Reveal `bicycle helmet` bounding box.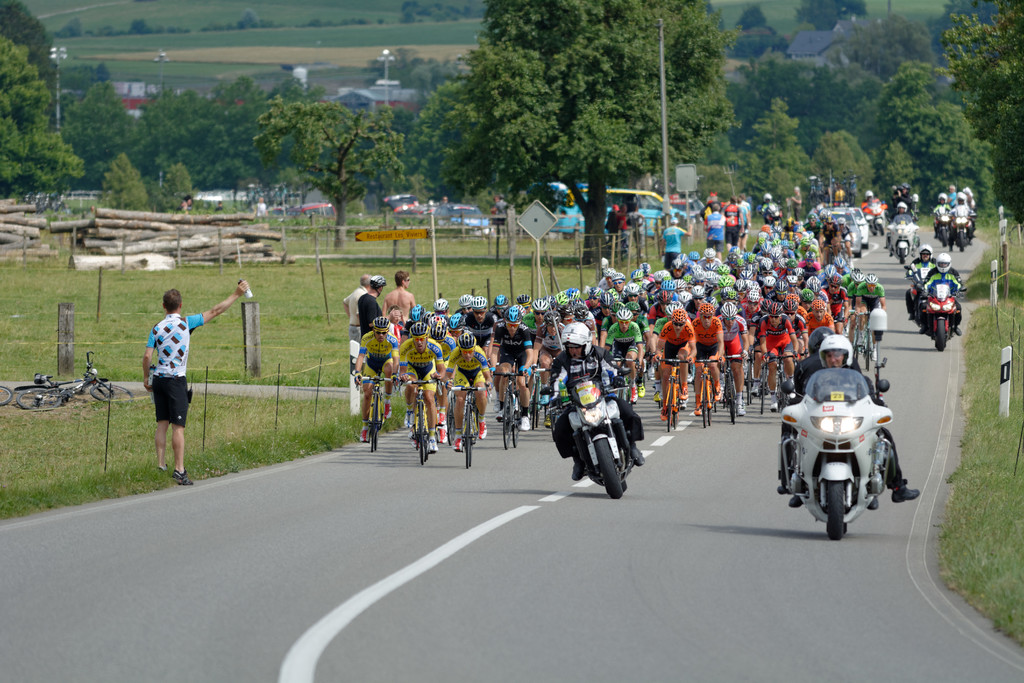
Revealed: left=446, top=313, right=465, bottom=330.
